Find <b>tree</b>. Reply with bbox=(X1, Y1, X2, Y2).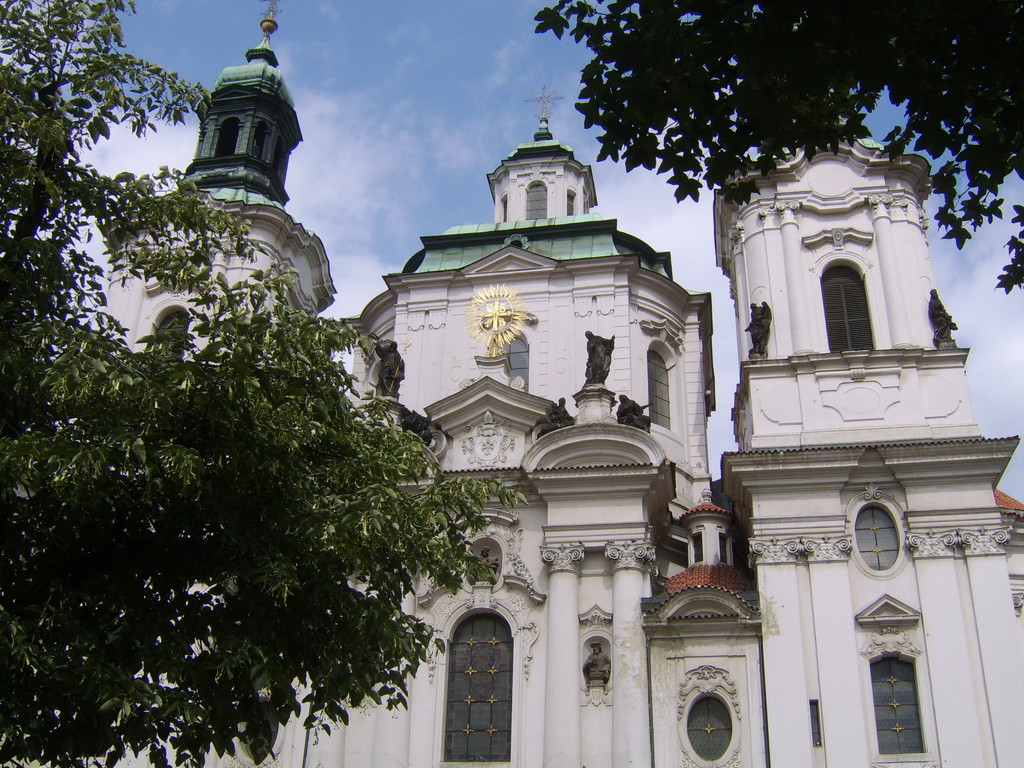
bbox=(528, 0, 1023, 292).
